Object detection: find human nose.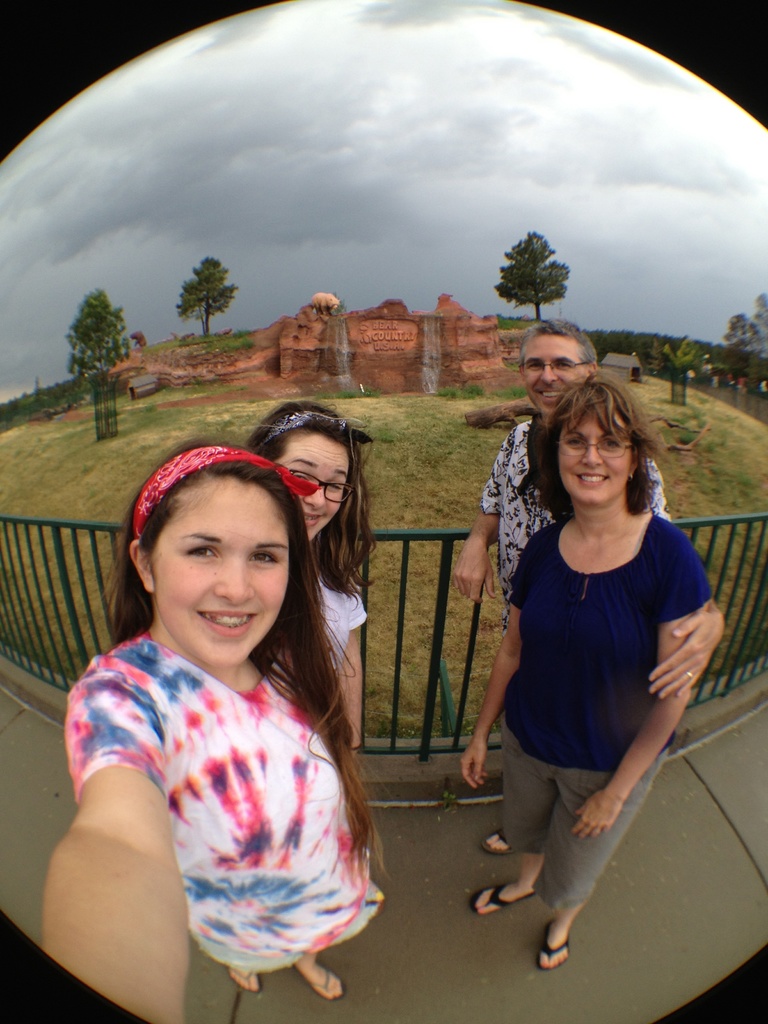
[582,447,602,474].
